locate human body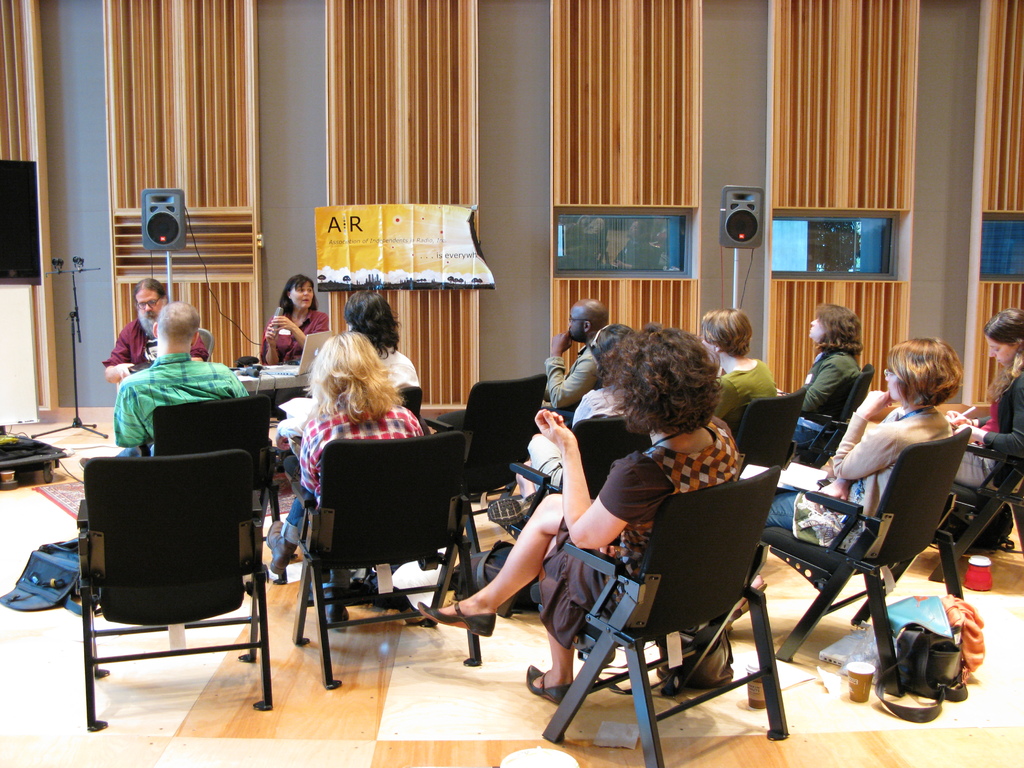
left=551, top=295, right=609, bottom=410
